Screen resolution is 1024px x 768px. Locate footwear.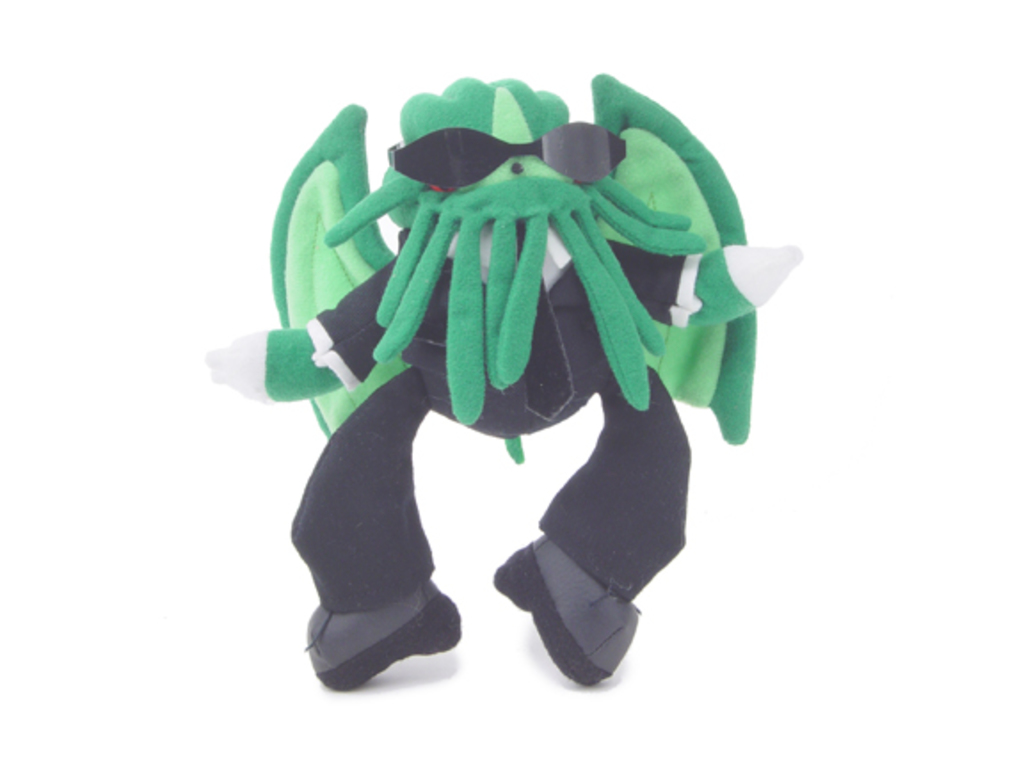
[left=492, top=528, right=644, bottom=688].
